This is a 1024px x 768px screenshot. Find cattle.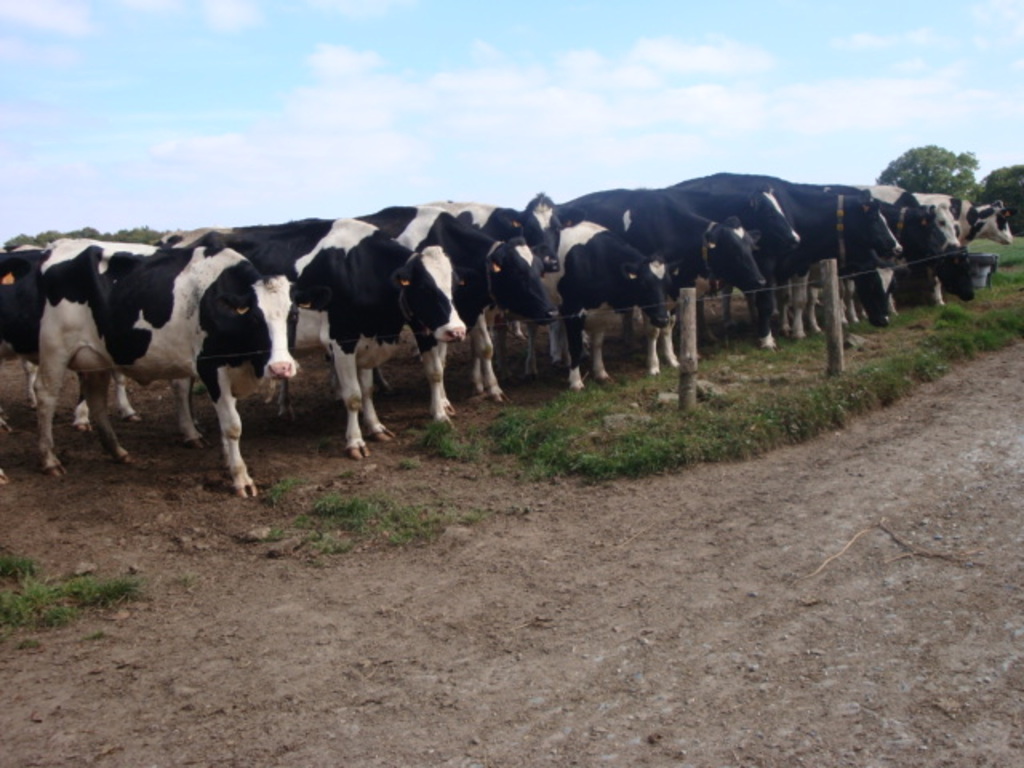
Bounding box: 667/174/808/354.
